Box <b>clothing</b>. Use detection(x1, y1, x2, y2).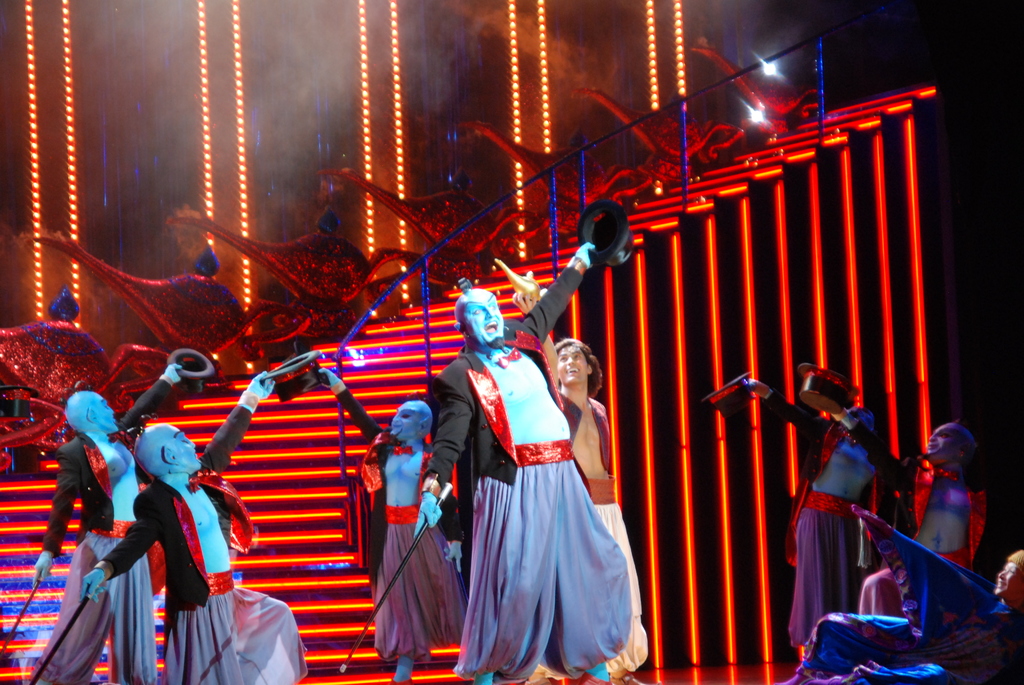
detection(93, 384, 321, 679).
